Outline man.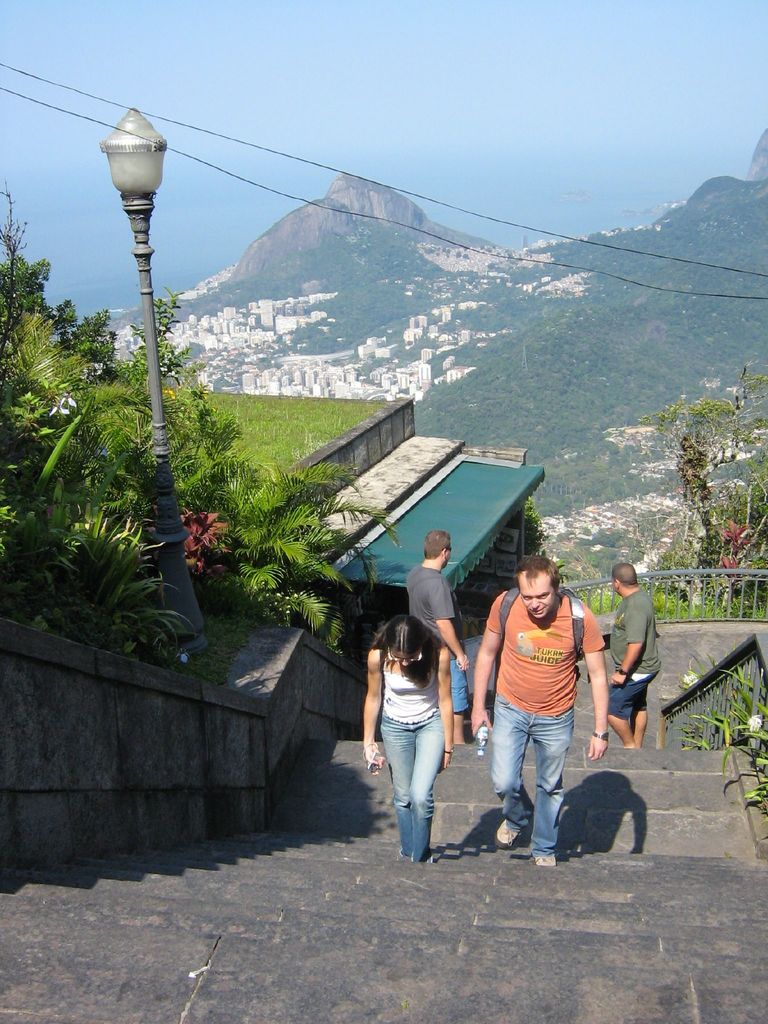
Outline: rect(604, 559, 659, 746).
